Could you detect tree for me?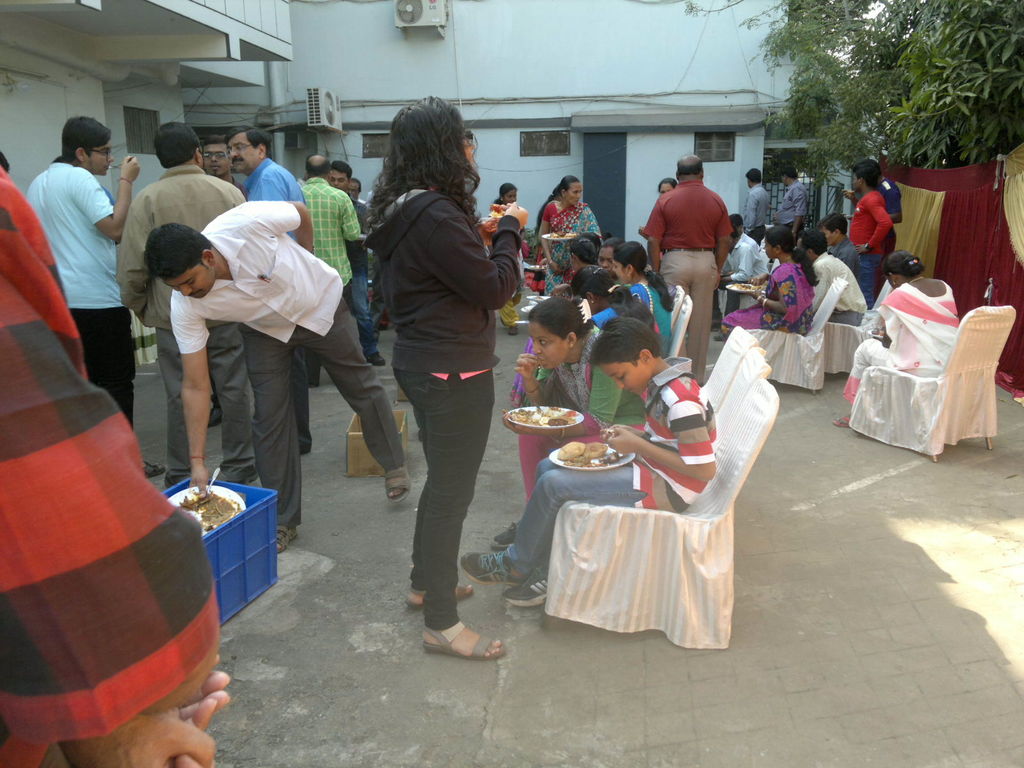
Detection result: [x1=683, y1=0, x2=883, y2=189].
